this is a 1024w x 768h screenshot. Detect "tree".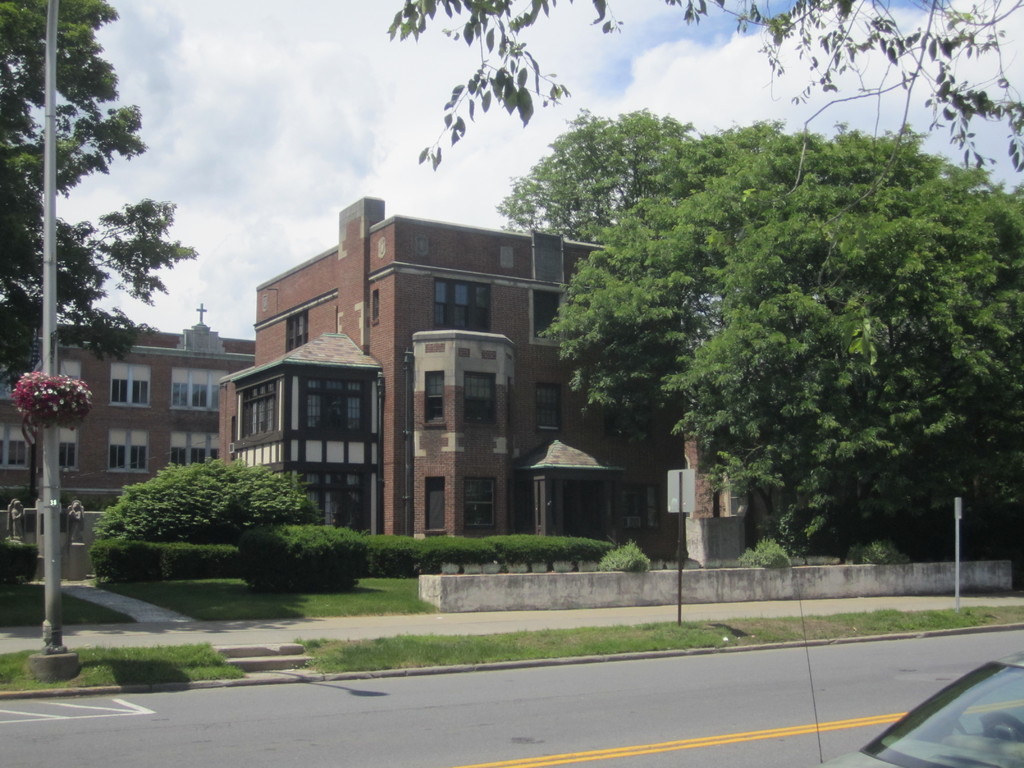
385,0,1020,175.
